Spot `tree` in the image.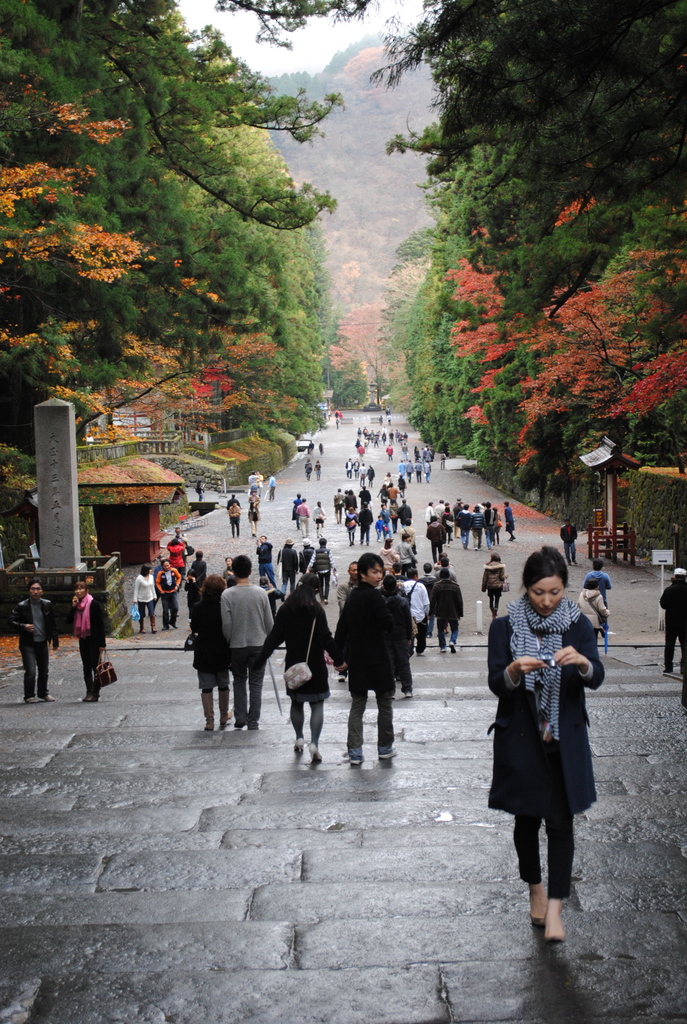
`tree` found at <region>237, 0, 686, 113</region>.
